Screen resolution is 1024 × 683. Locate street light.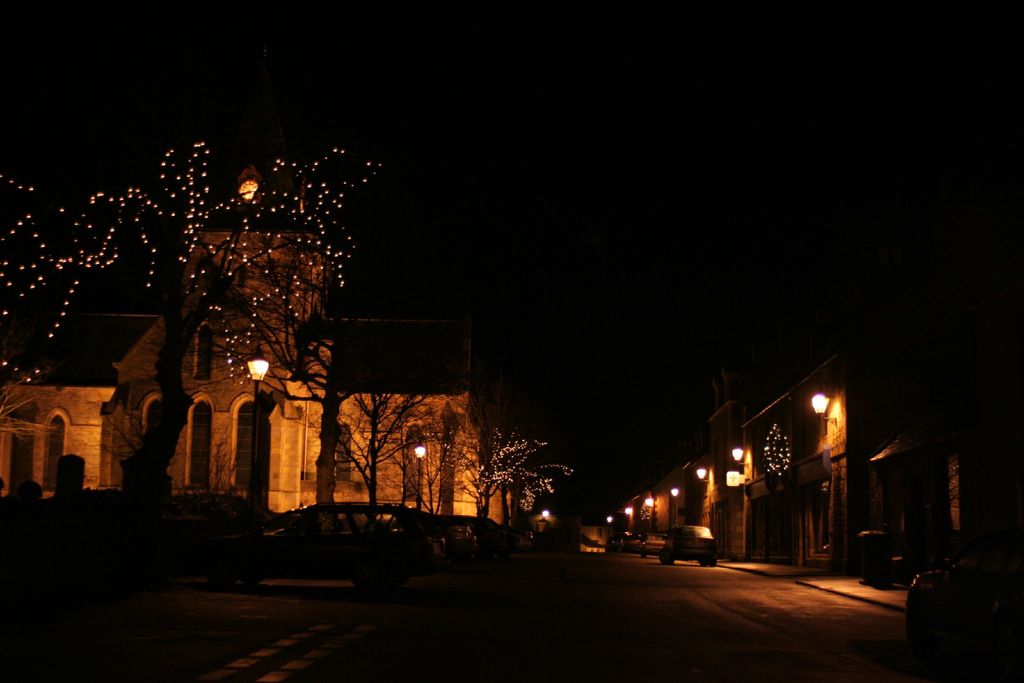
BBox(810, 388, 840, 423).
